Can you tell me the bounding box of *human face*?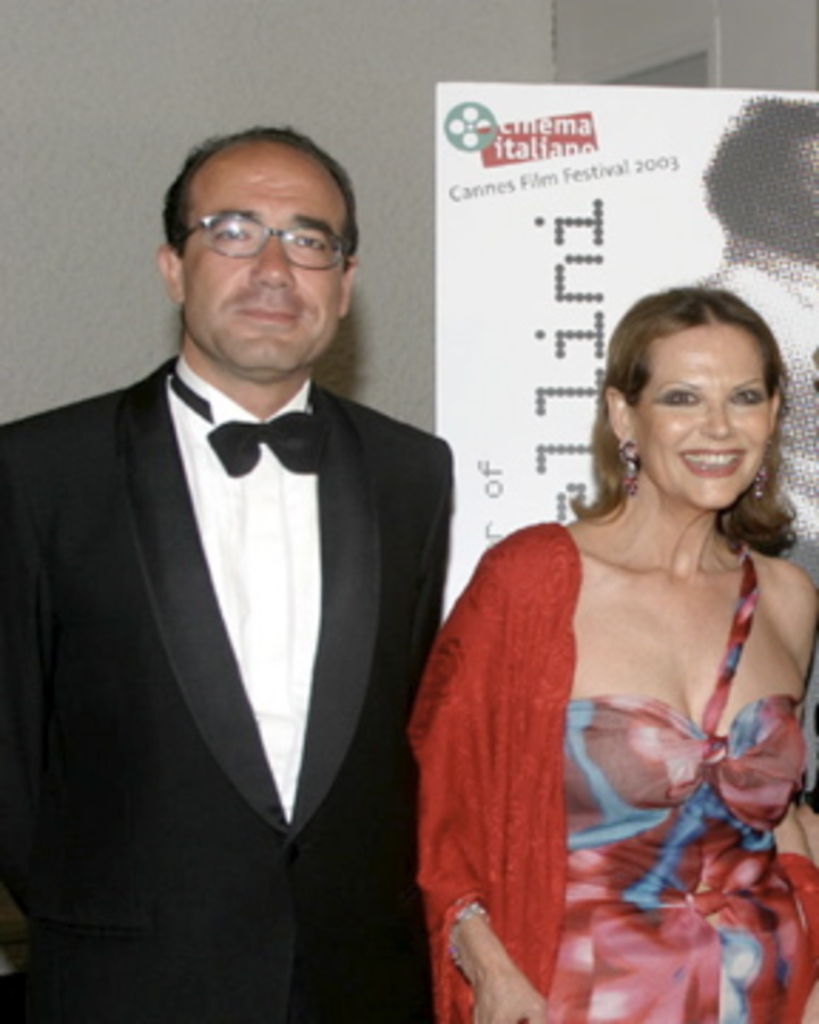
179,148,344,375.
